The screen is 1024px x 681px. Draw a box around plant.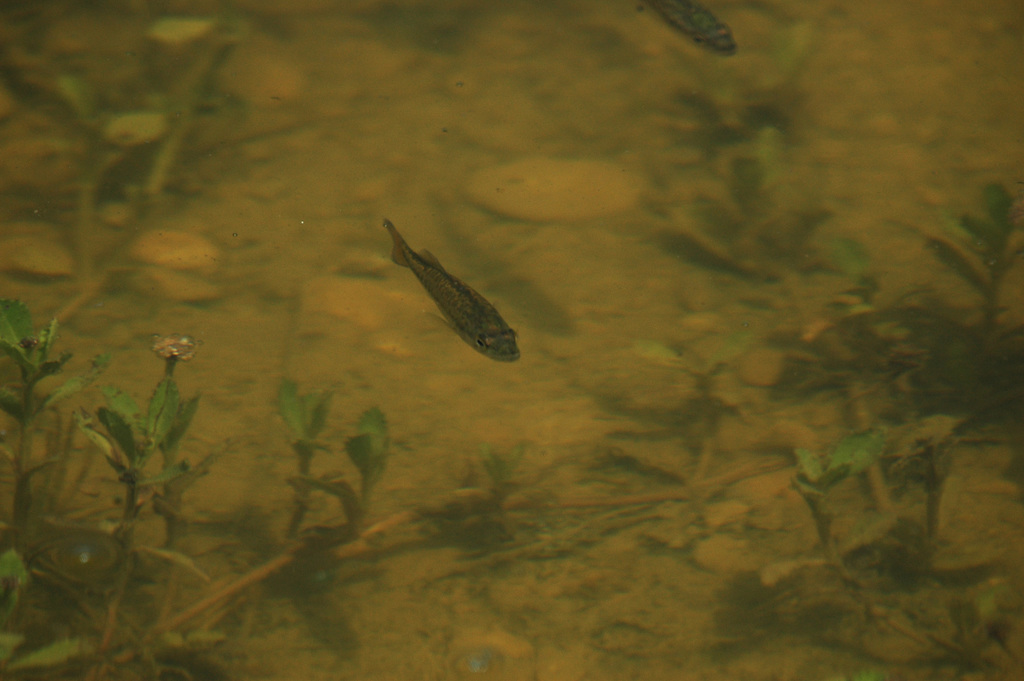
150:180:1023:650.
